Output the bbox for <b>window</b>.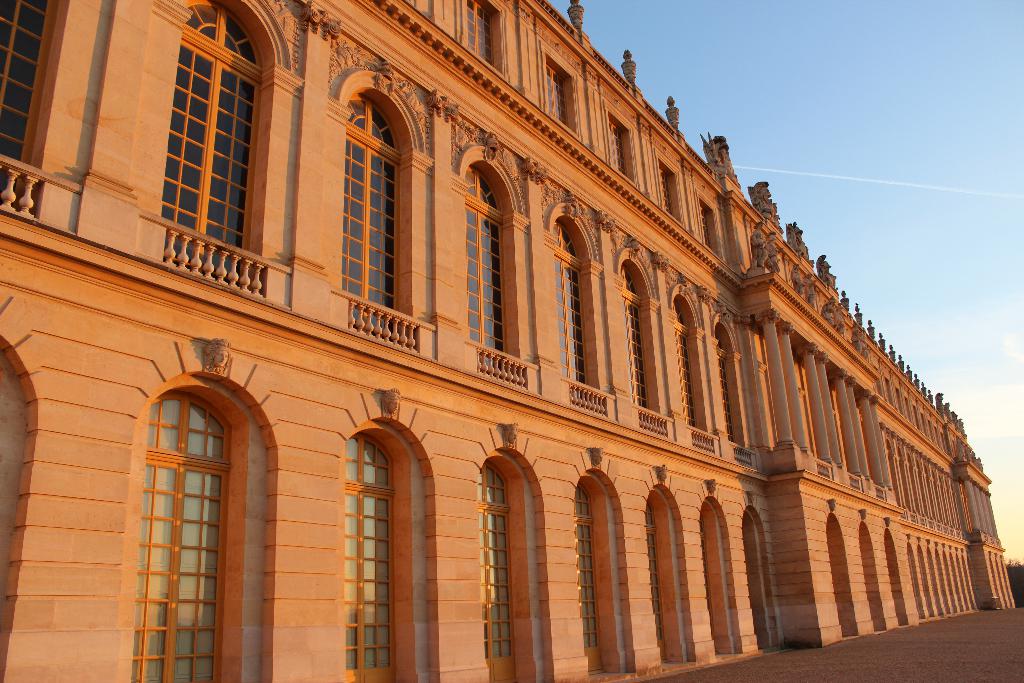
left=602, top=103, right=638, bottom=188.
